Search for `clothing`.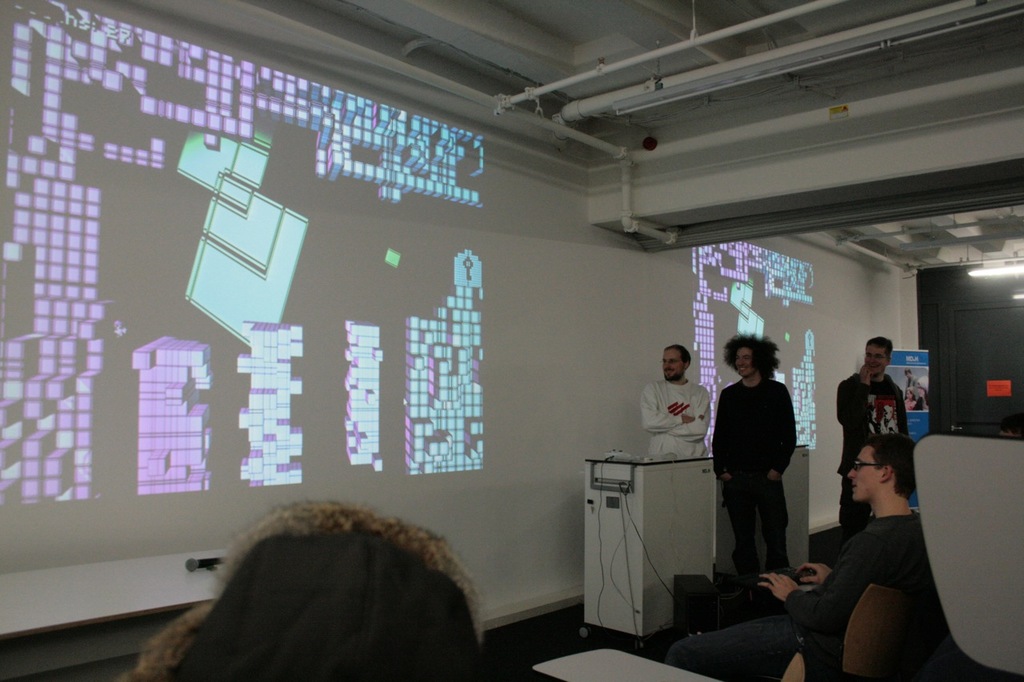
Found at BBox(665, 514, 922, 681).
